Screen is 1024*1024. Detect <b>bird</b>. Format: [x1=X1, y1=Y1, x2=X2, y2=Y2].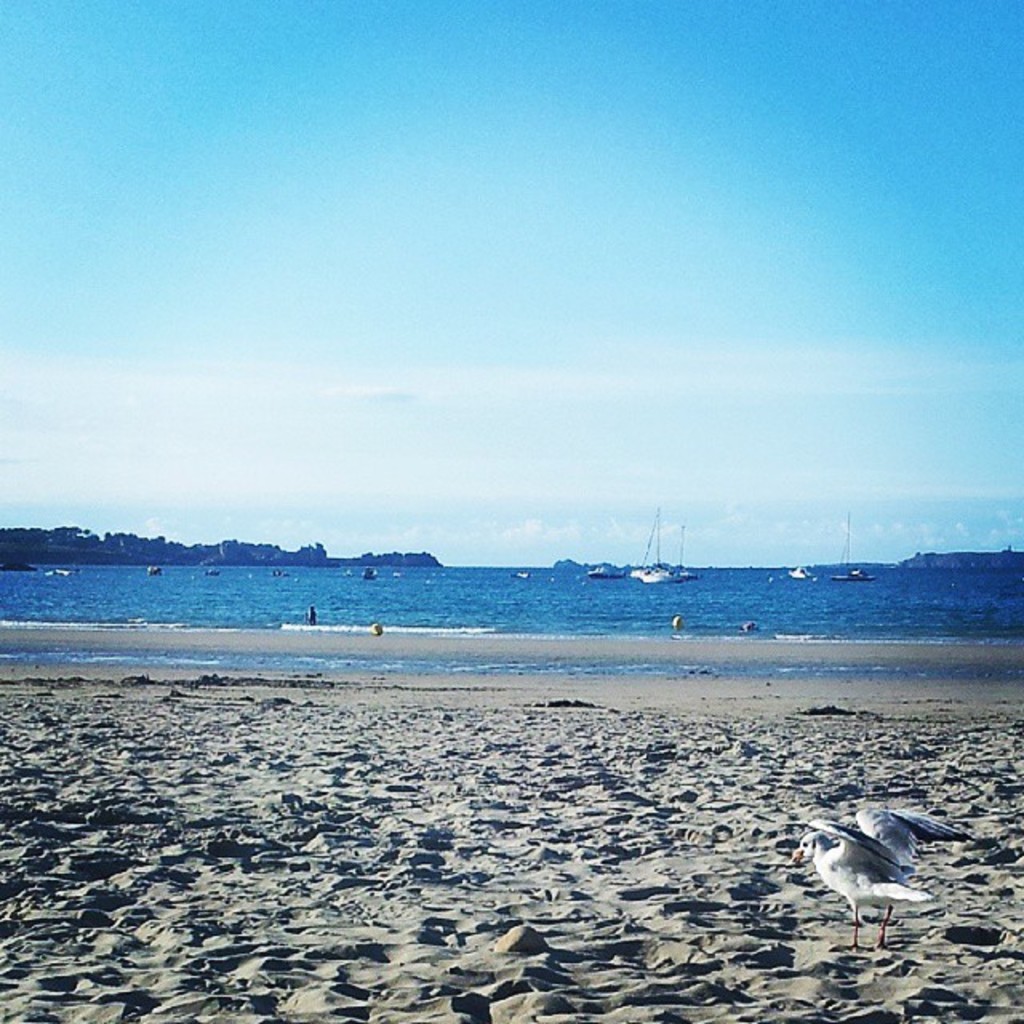
[x1=838, y1=811, x2=976, y2=926].
